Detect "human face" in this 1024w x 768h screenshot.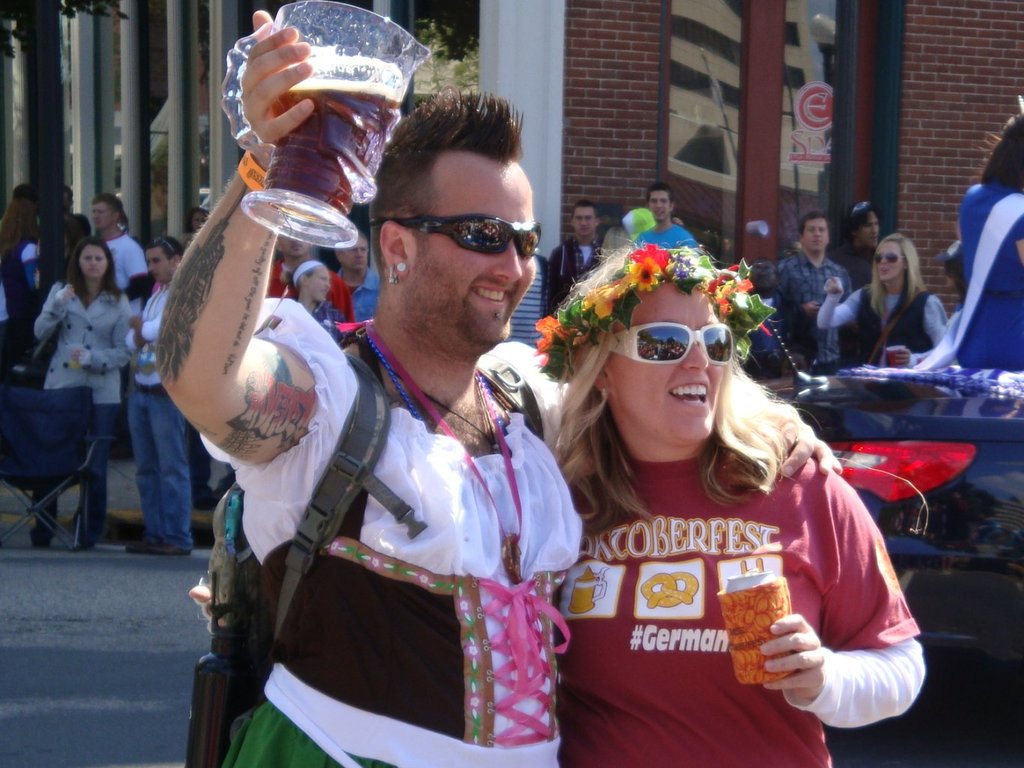
Detection: [148,242,168,283].
